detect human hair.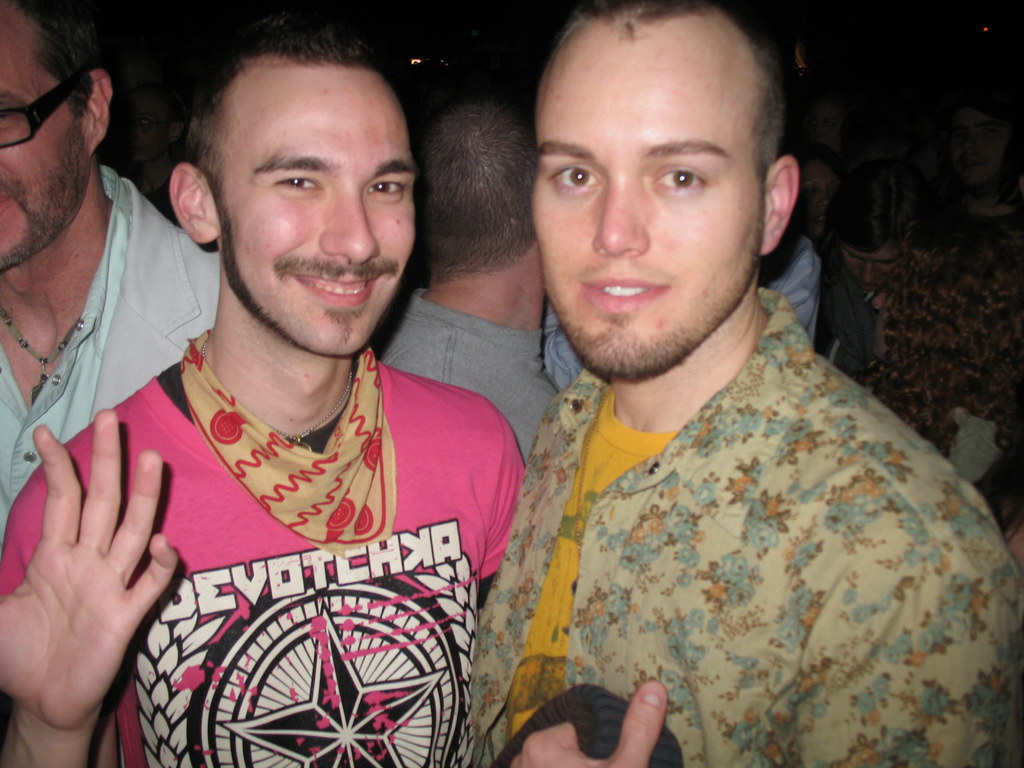
Detected at 403 84 541 283.
